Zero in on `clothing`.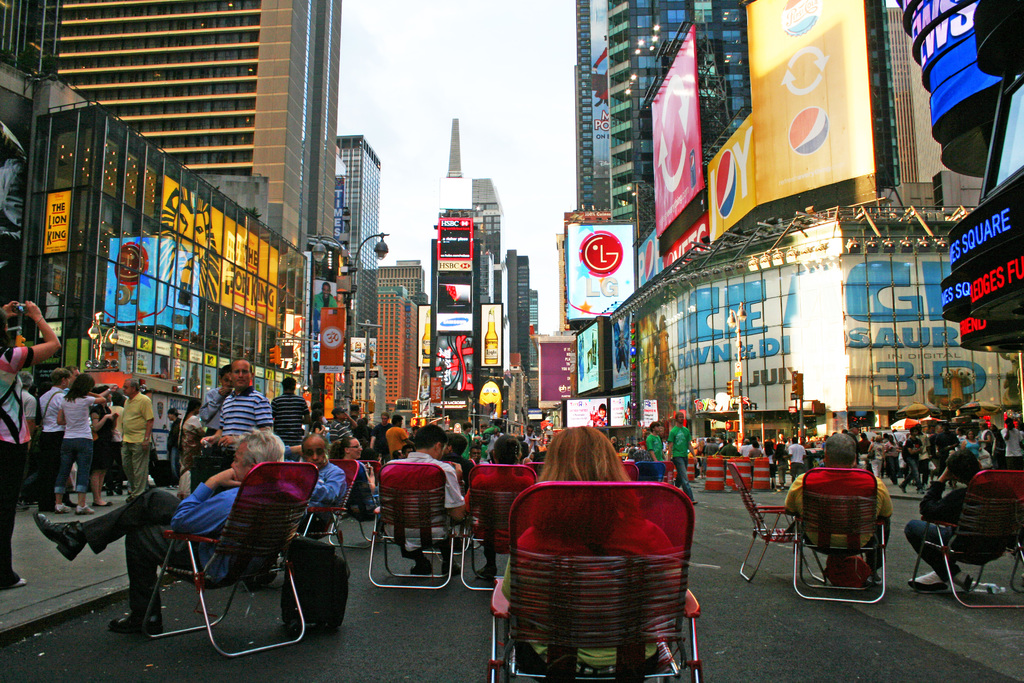
Zeroed in: x1=611, y1=442, x2=620, y2=455.
